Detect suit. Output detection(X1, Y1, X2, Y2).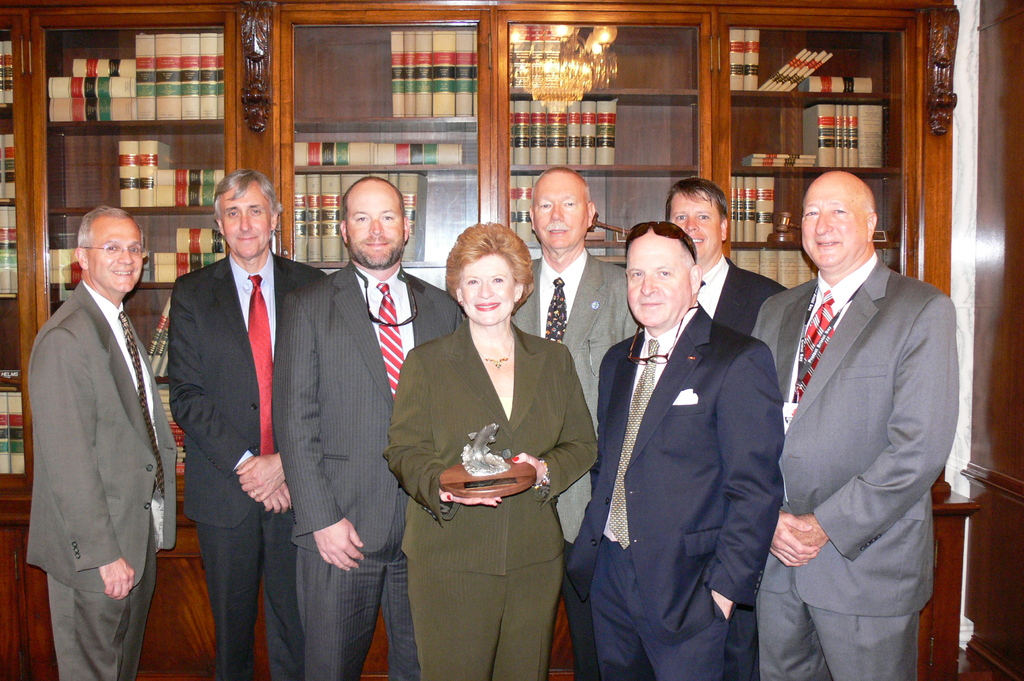
detection(692, 251, 792, 680).
